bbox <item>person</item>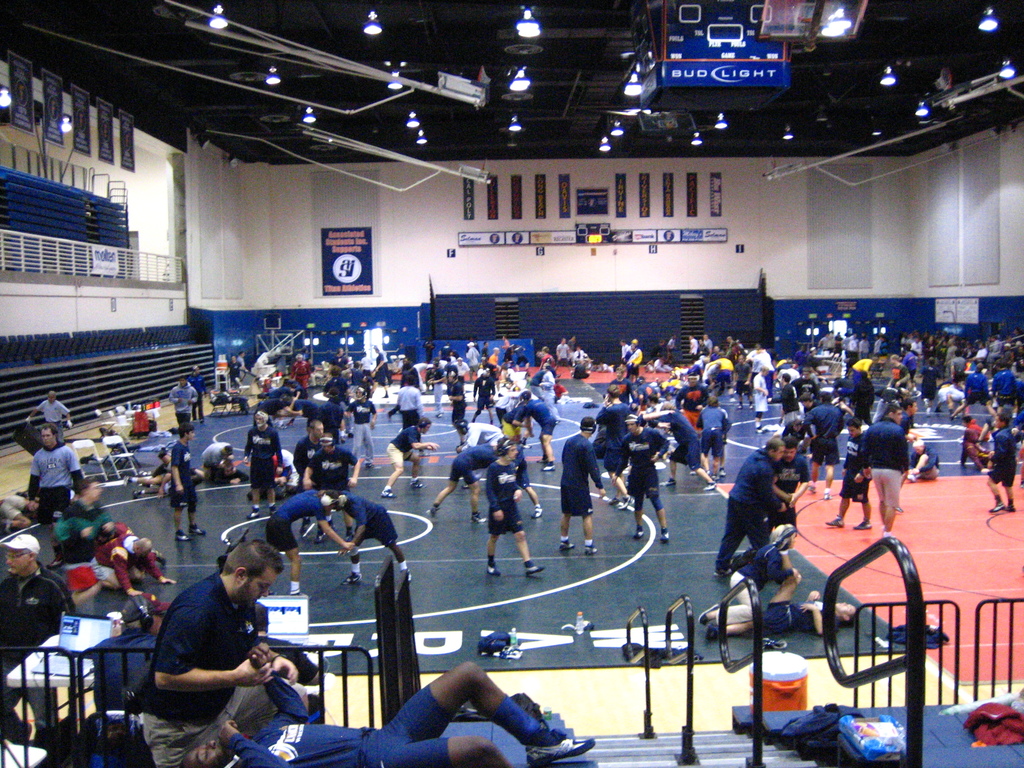
(253,400,298,431)
